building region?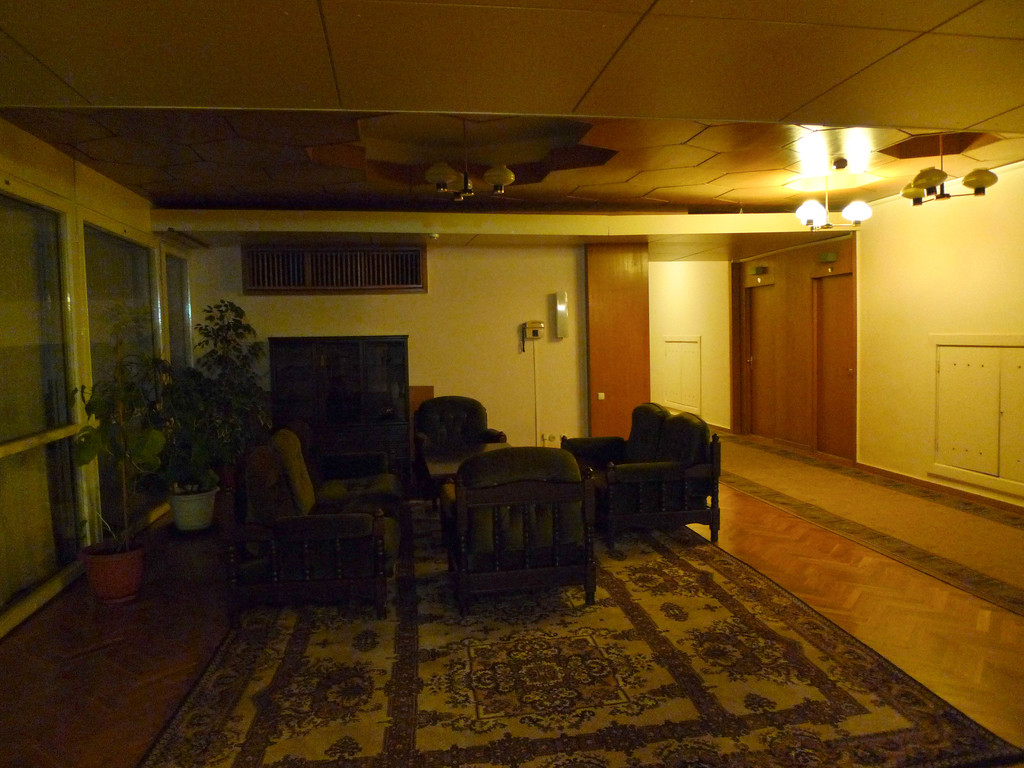
bbox(0, 0, 1023, 767)
